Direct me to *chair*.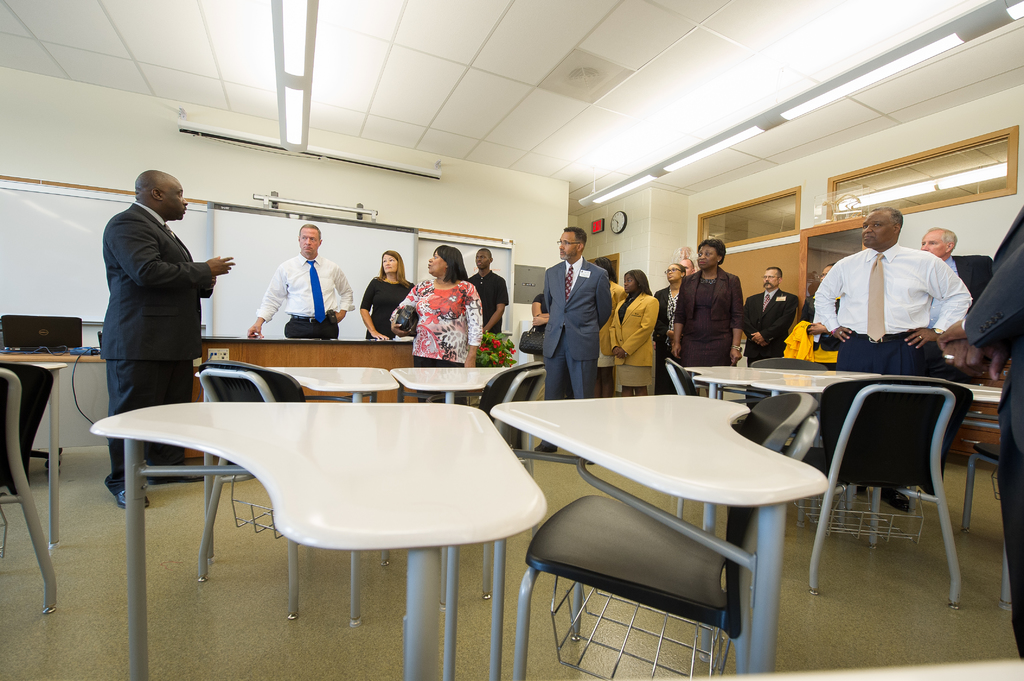
Direction: [810,371,984,595].
